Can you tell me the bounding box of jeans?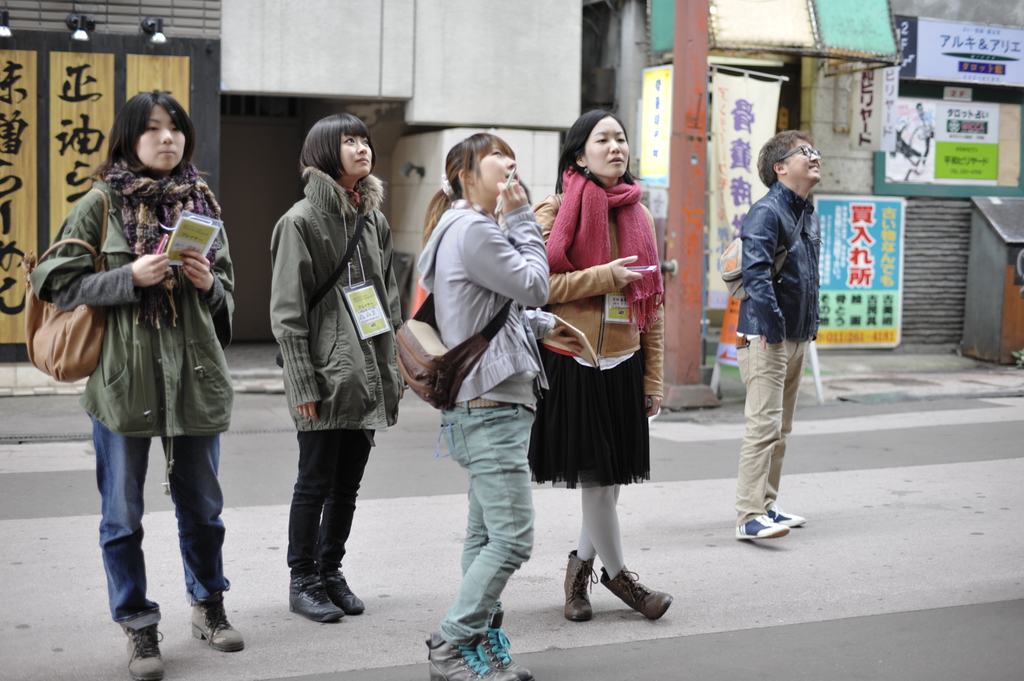
bbox=(91, 423, 221, 618).
